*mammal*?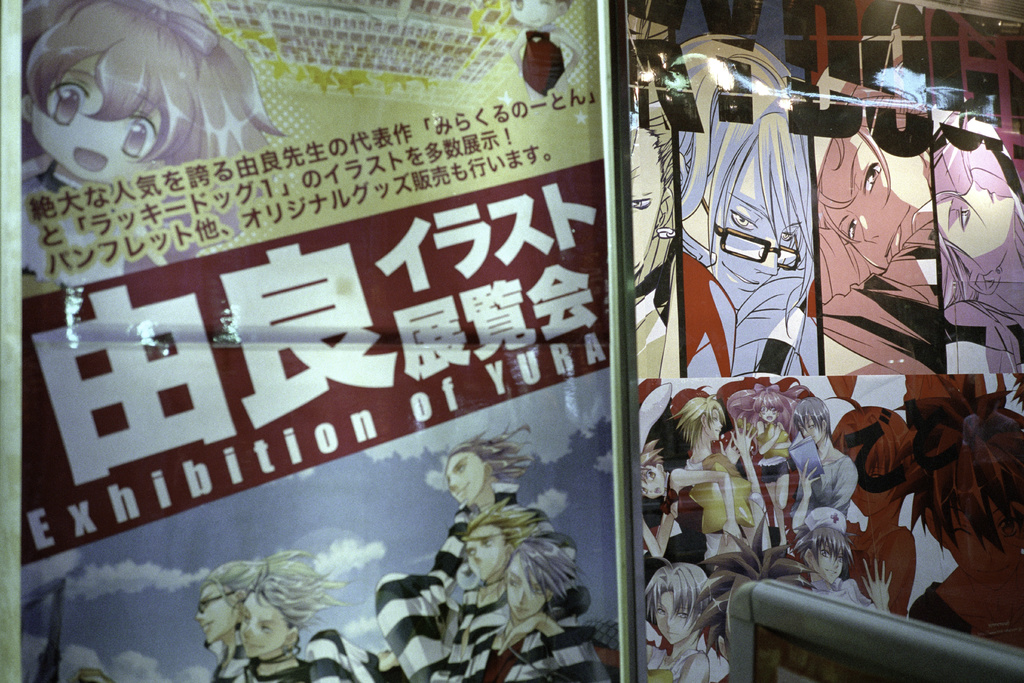
detection(427, 497, 560, 661)
